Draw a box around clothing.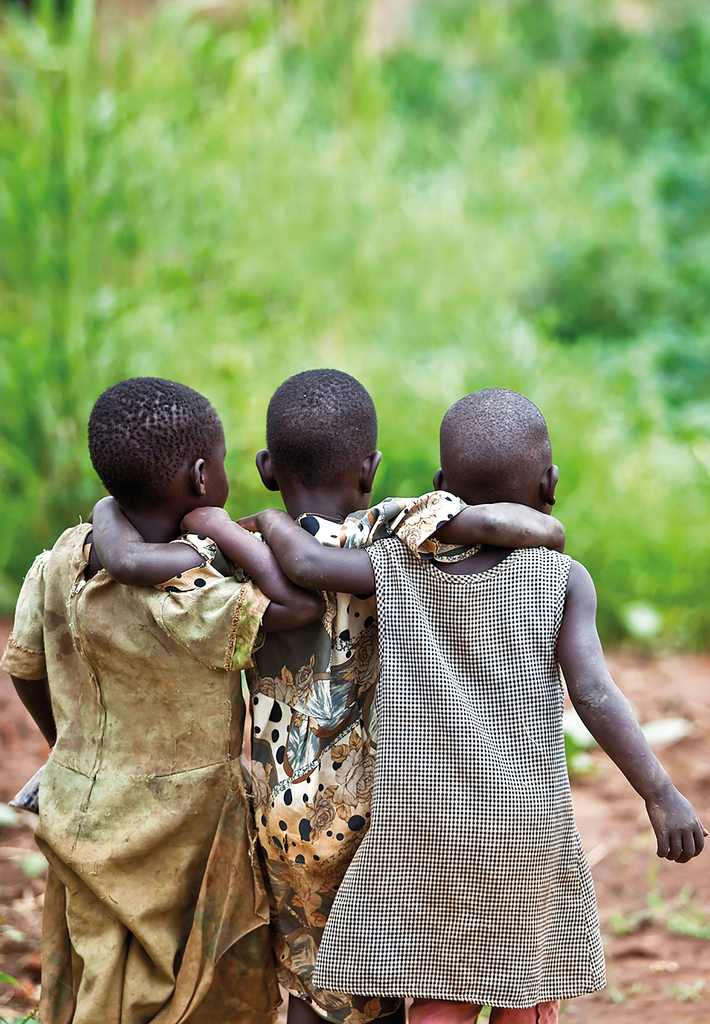
pyautogui.locateOnScreen(306, 531, 606, 994).
